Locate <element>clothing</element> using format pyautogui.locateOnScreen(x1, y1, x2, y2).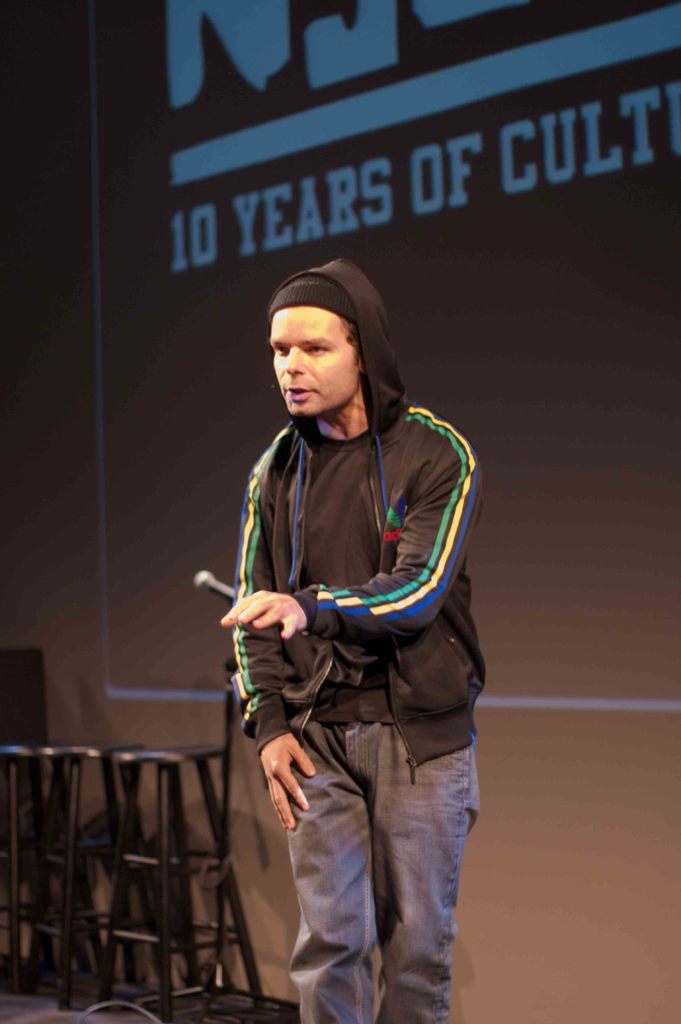
pyautogui.locateOnScreen(227, 255, 490, 1023).
